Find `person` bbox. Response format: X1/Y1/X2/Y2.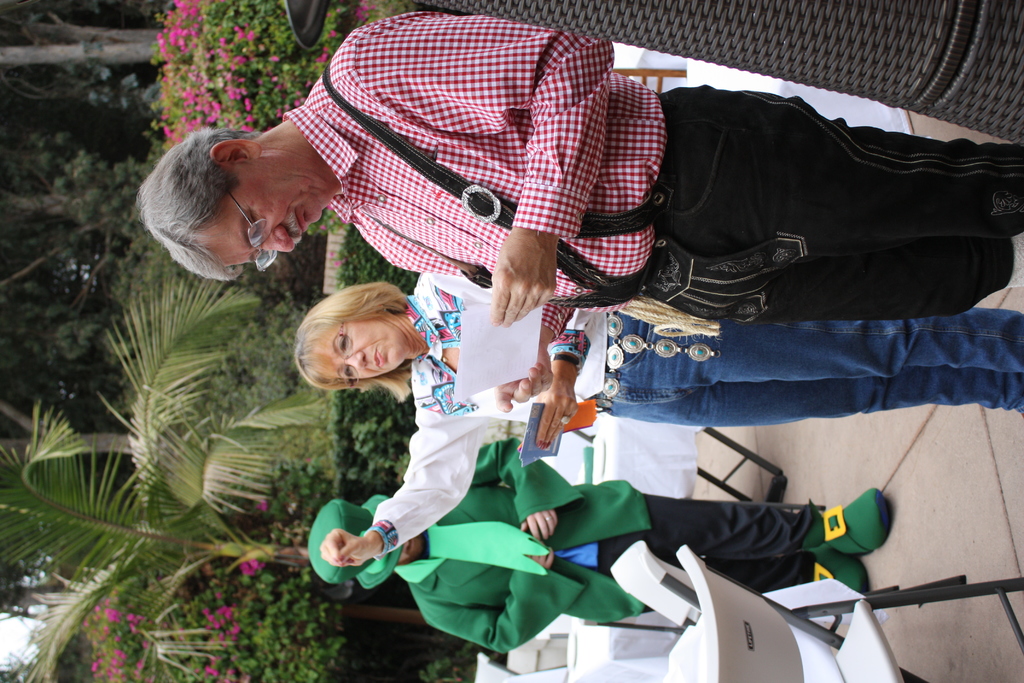
306/432/894/659.
